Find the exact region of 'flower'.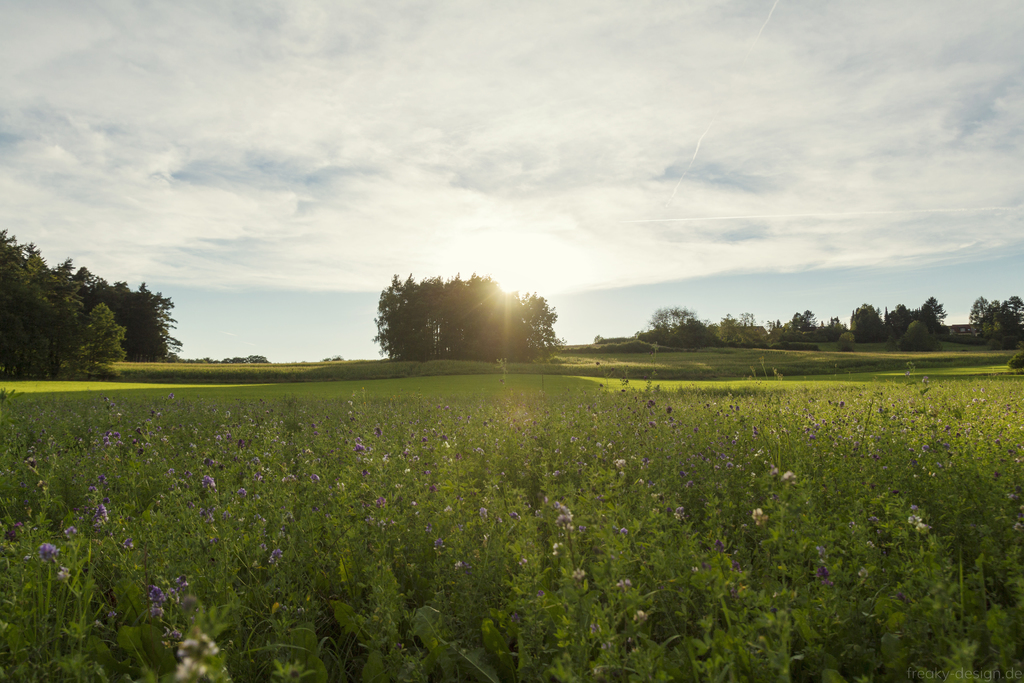
Exact region: x1=620 y1=524 x2=631 y2=538.
